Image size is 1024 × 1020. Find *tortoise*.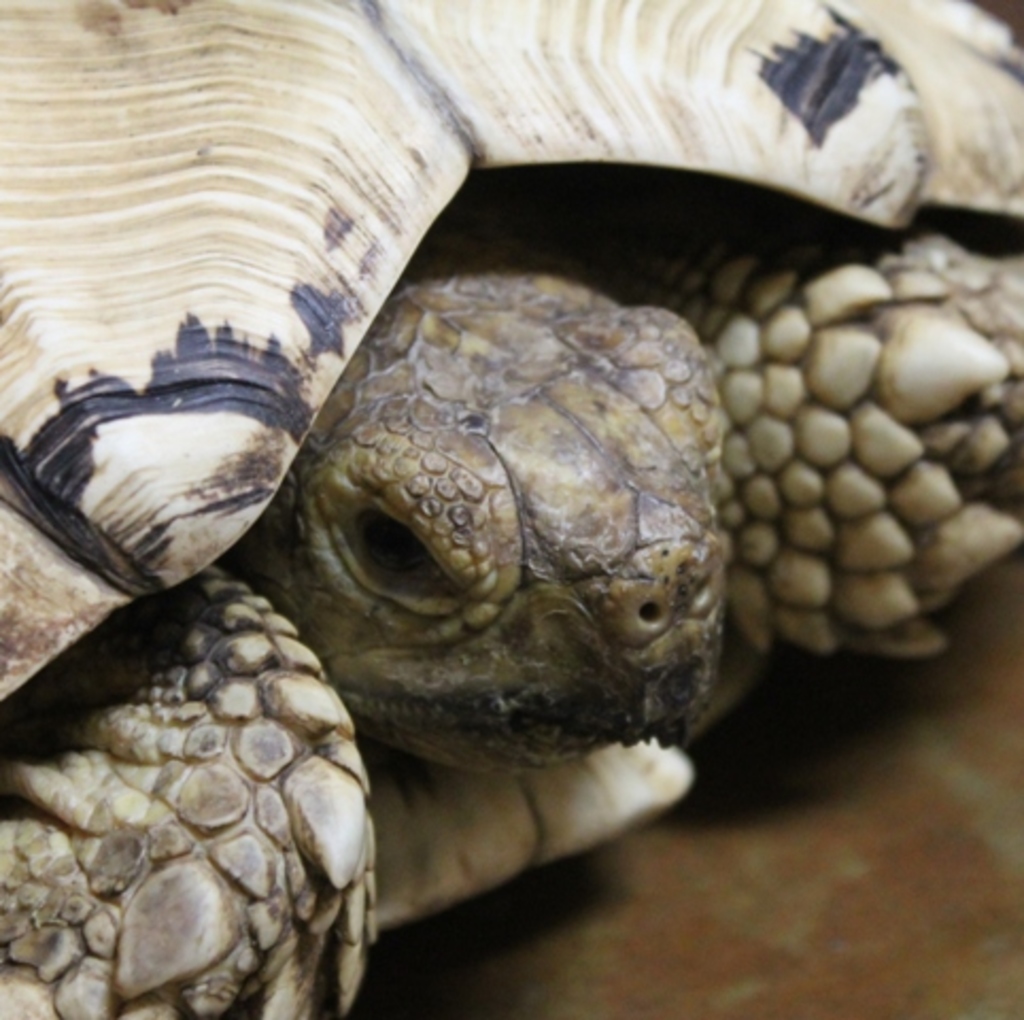
<box>0,0,1022,1018</box>.
